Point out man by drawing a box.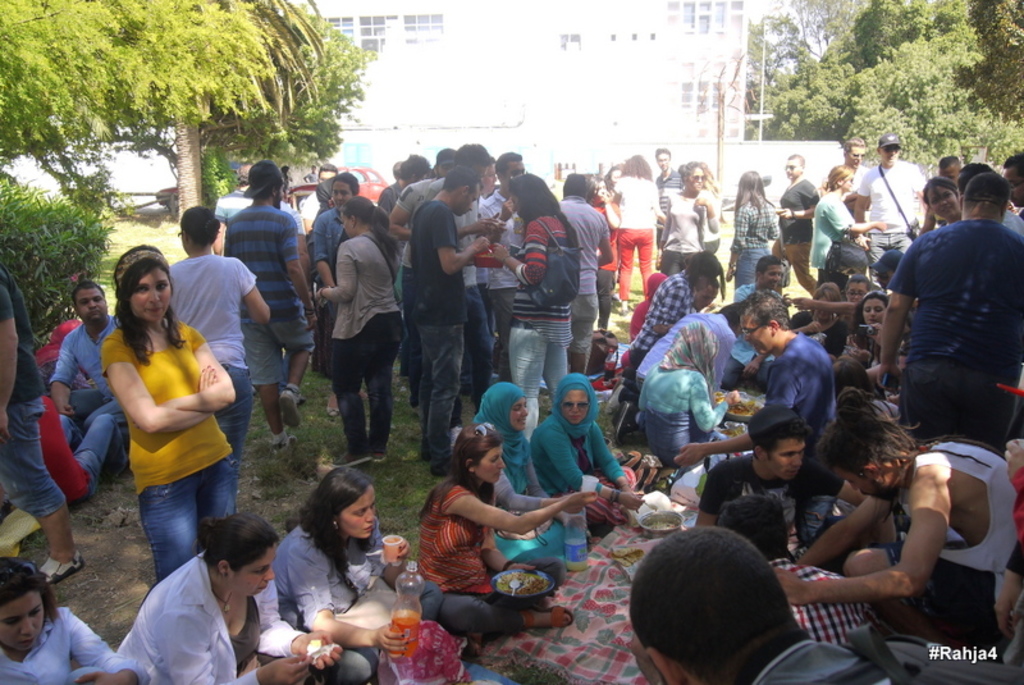
671:289:840:531.
